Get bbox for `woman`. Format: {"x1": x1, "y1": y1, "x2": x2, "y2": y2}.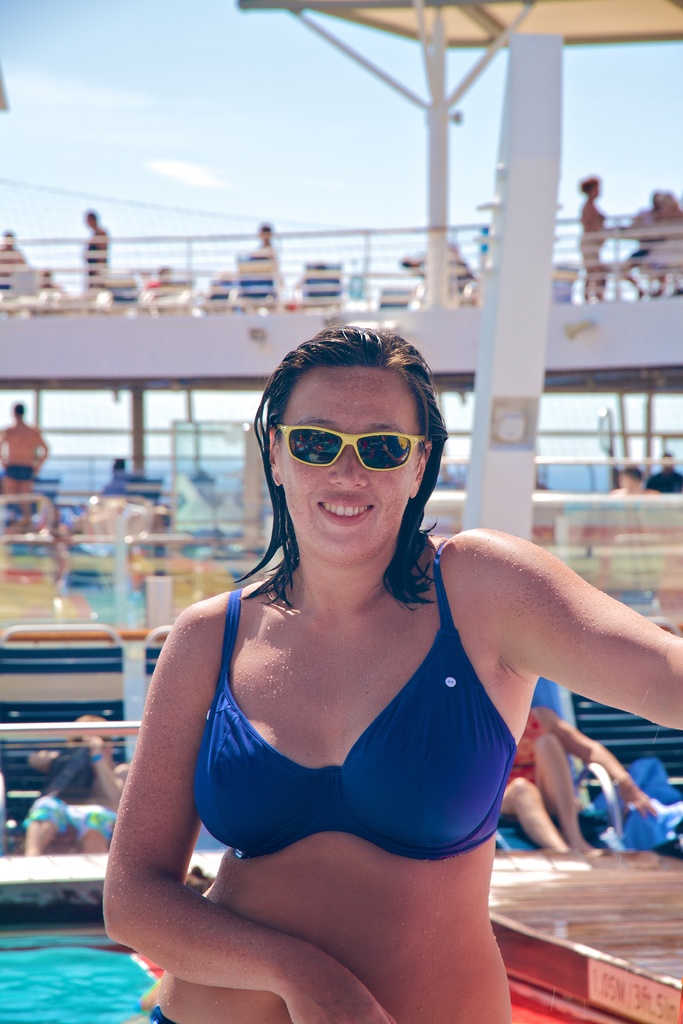
{"x1": 98, "y1": 353, "x2": 555, "y2": 1020}.
